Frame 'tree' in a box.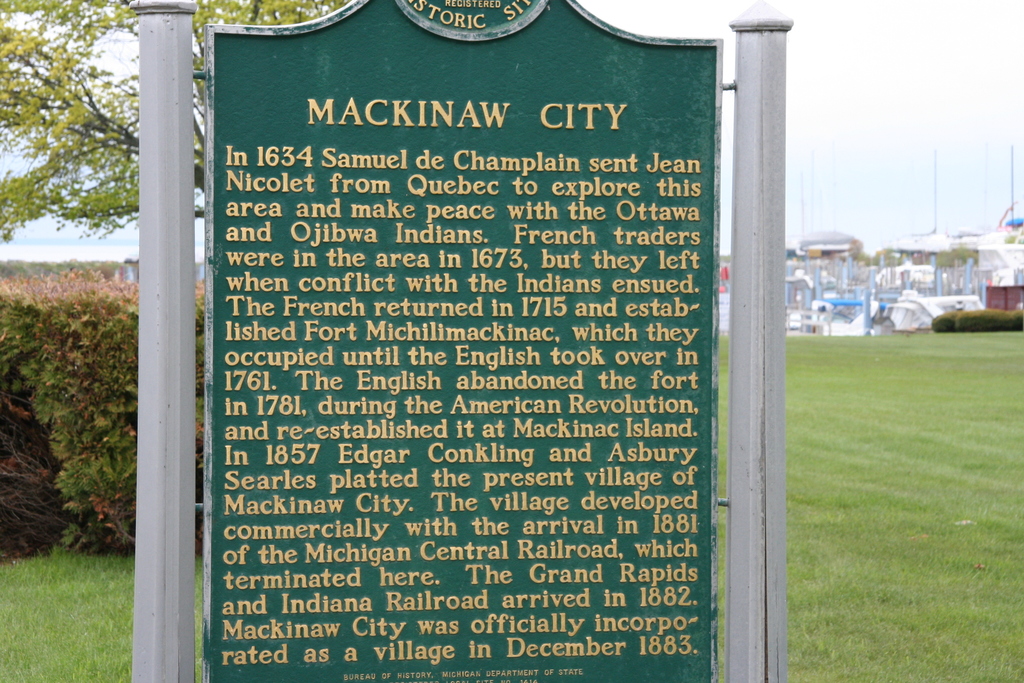
region(0, 0, 343, 239).
